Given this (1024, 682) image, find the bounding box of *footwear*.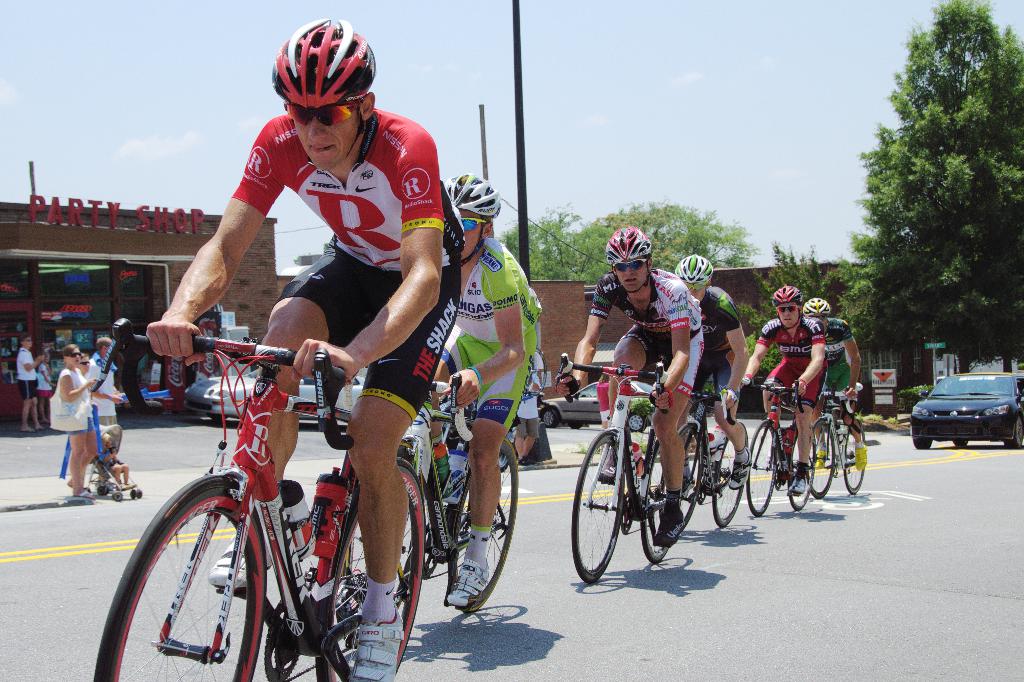
<region>774, 424, 792, 455</region>.
